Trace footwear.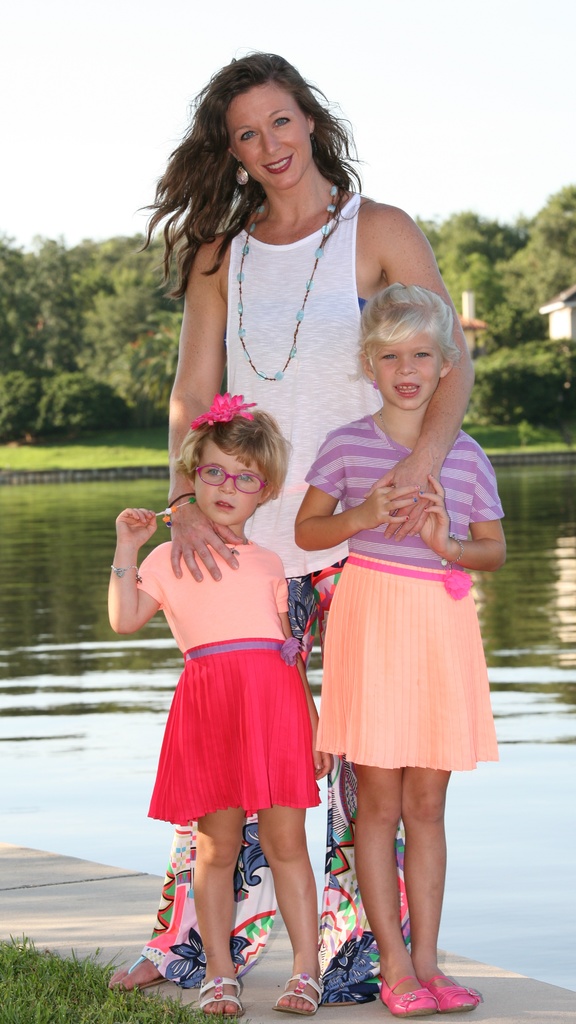
Traced to bbox(379, 972, 437, 1012).
